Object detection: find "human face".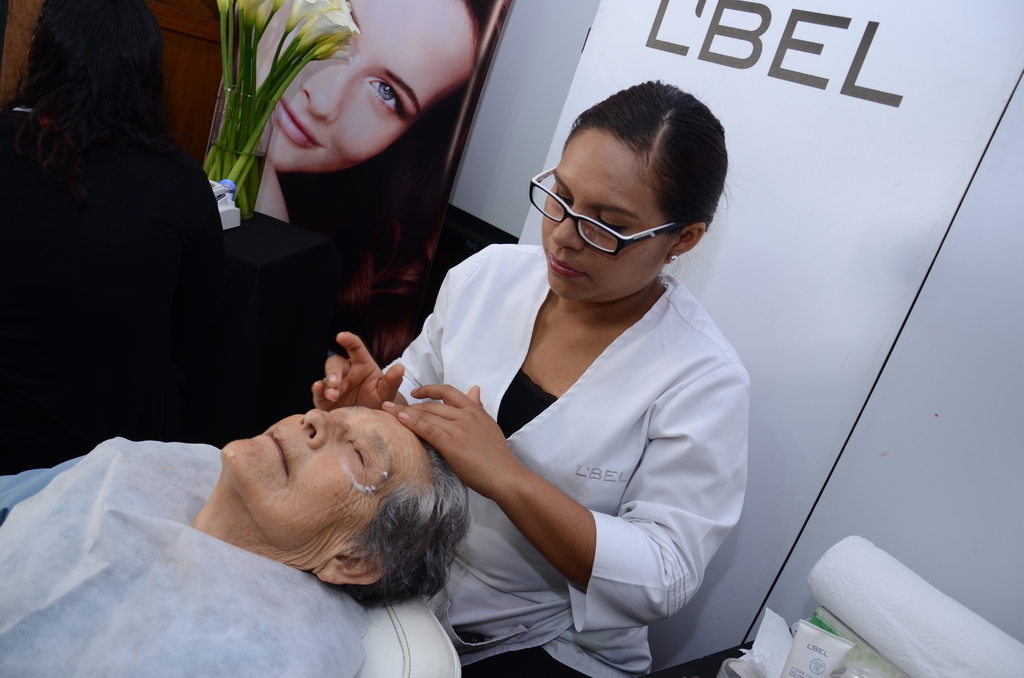
left=255, top=0, right=479, bottom=172.
